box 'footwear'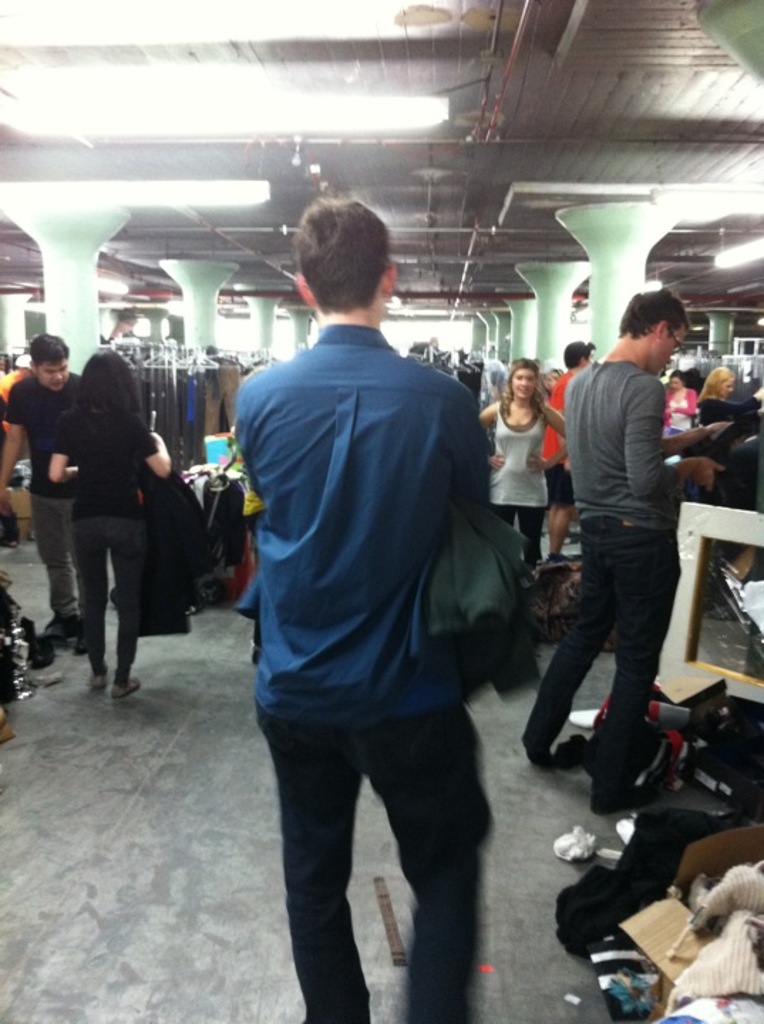
[left=112, top=671, right=139, bottom=695]
